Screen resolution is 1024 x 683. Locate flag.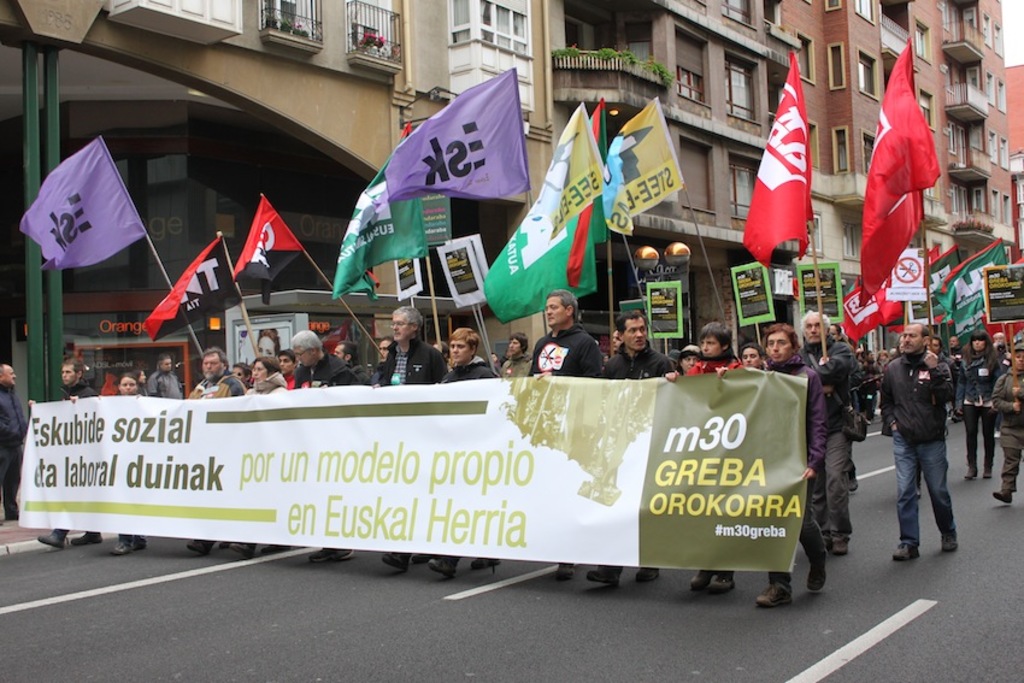
482, 195, 607, 329.
